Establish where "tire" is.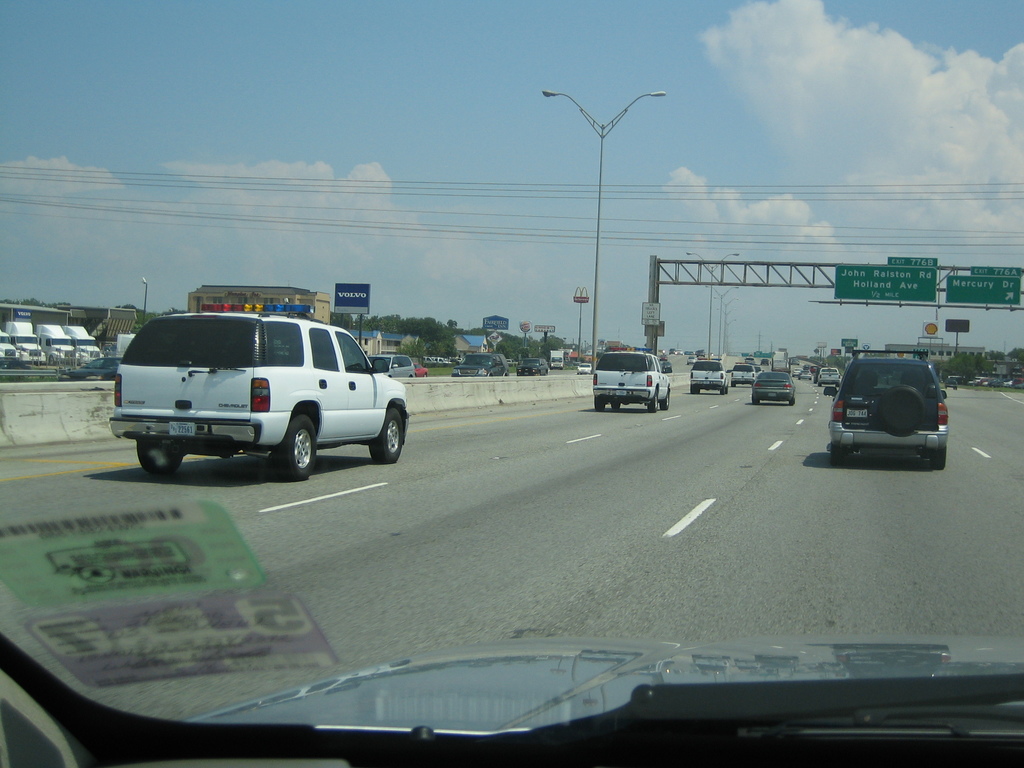
Established at (left=876, top=383, right=925, bottom=434).
